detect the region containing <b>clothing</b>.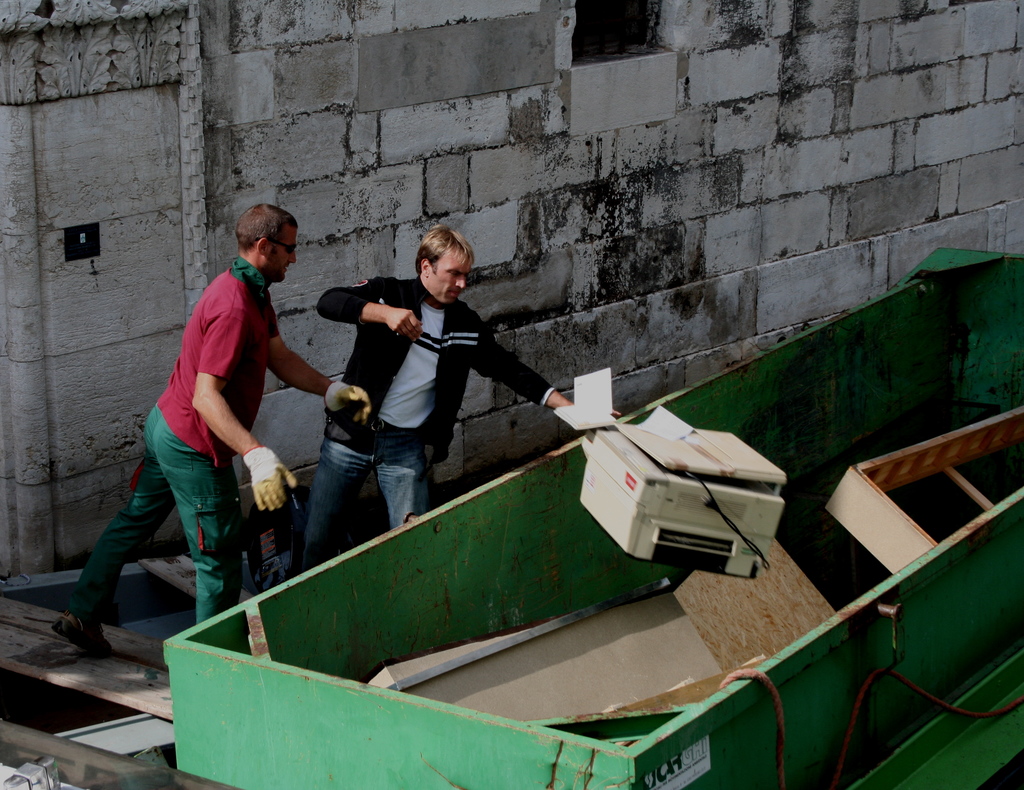
x1=125, y1=225, x2=320, y2=592.
